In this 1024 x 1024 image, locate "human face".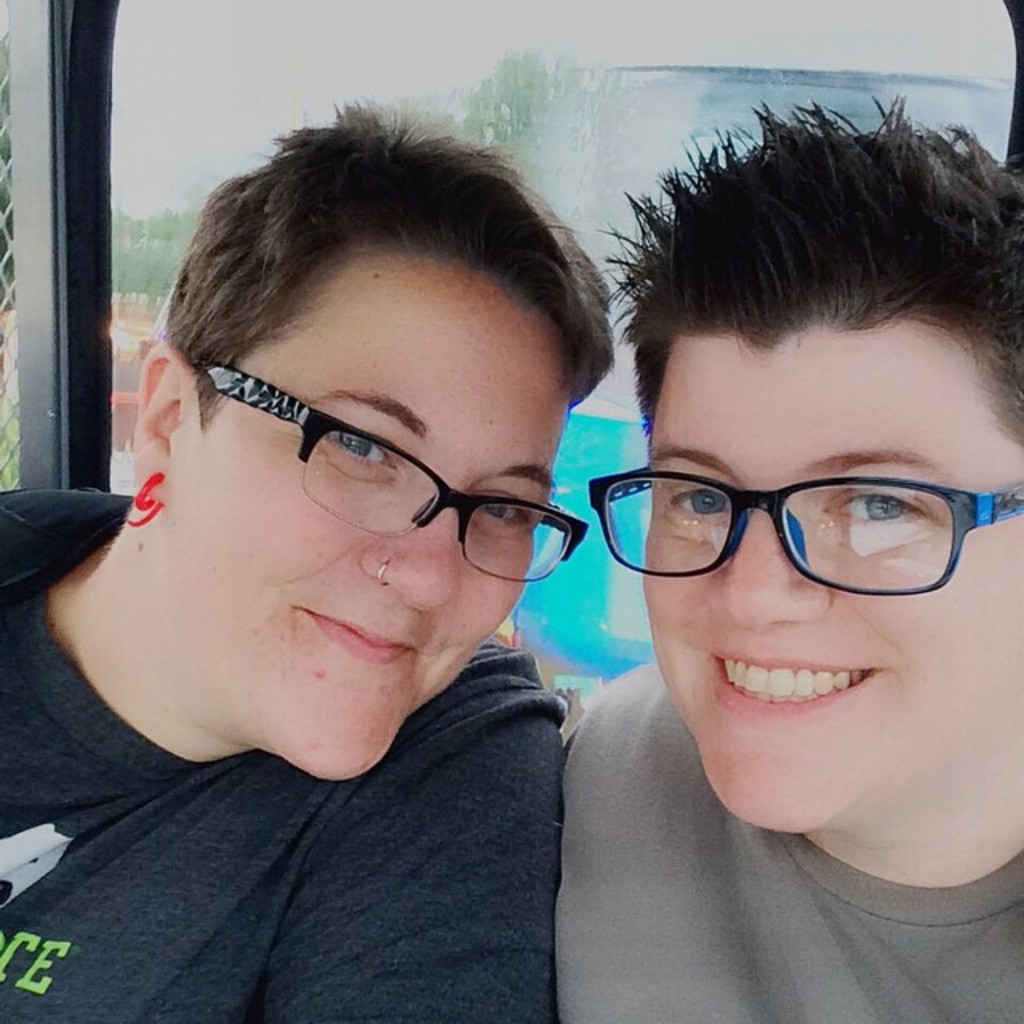
Bounding box: Rect(640, 320, 1019, 829).
